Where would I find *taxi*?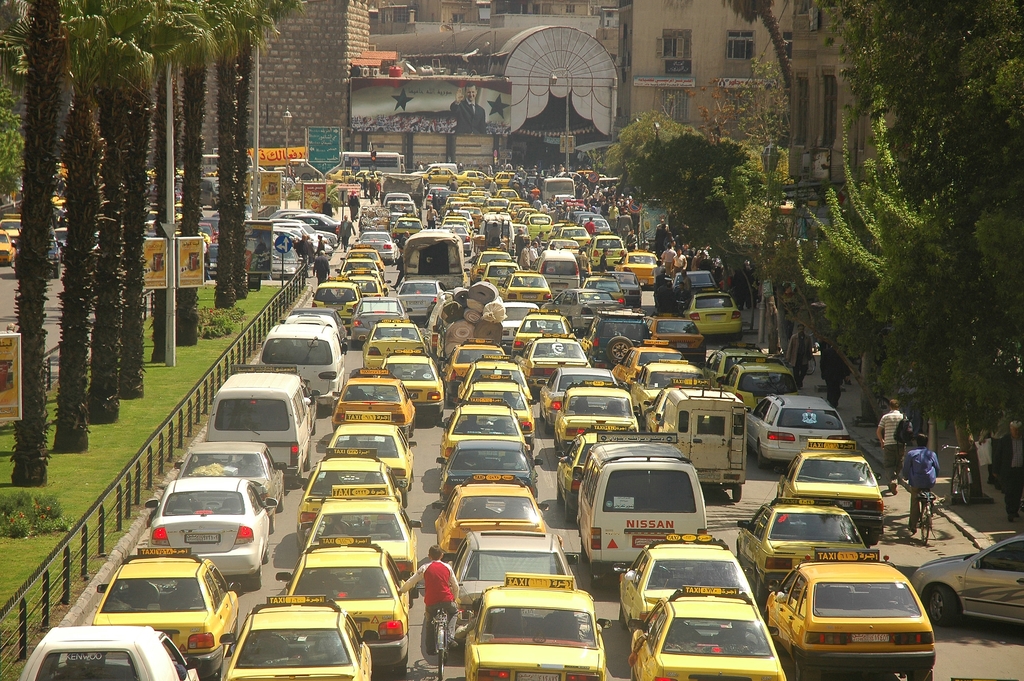
At locate(609, 340, 691, 395).
